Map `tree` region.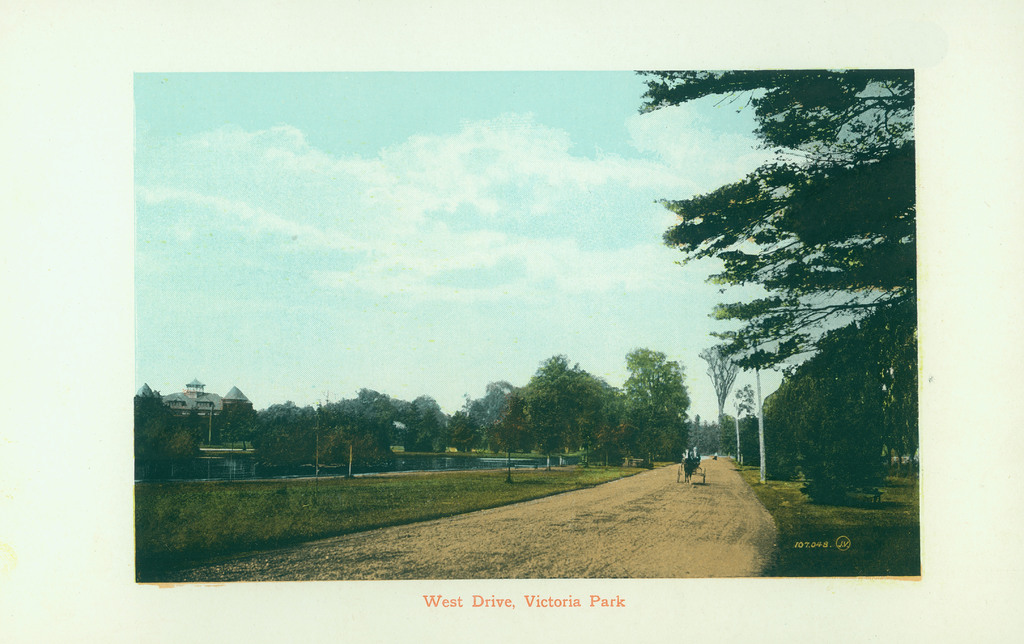
Mapped to <region>724, 379, 766, 465</region>.
